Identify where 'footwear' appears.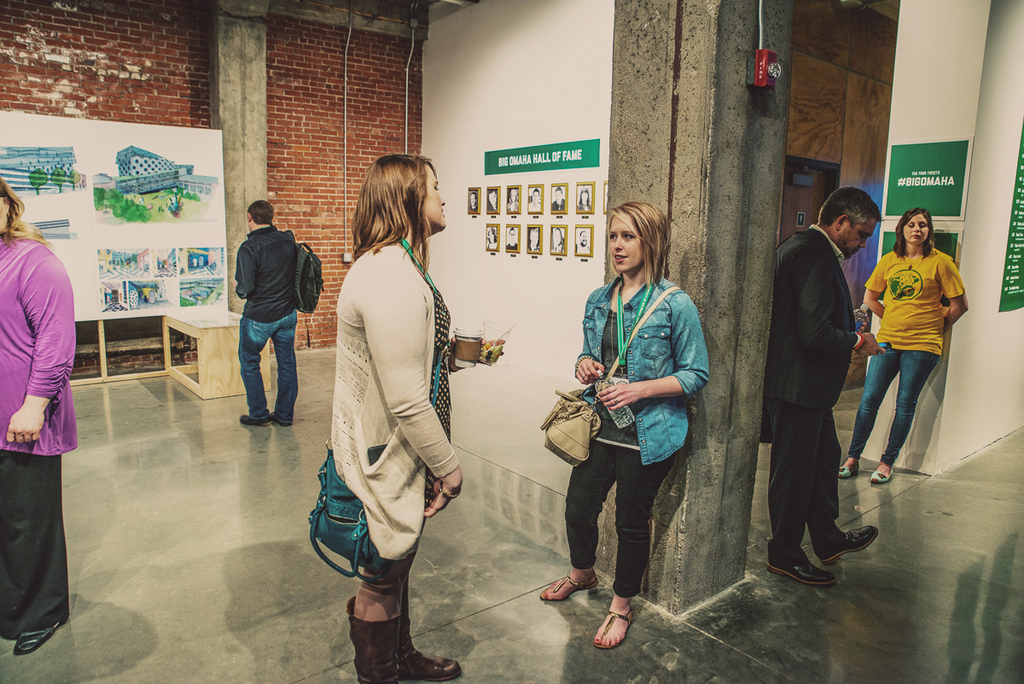
Appears at select_region(591, 600, 637, 646).
